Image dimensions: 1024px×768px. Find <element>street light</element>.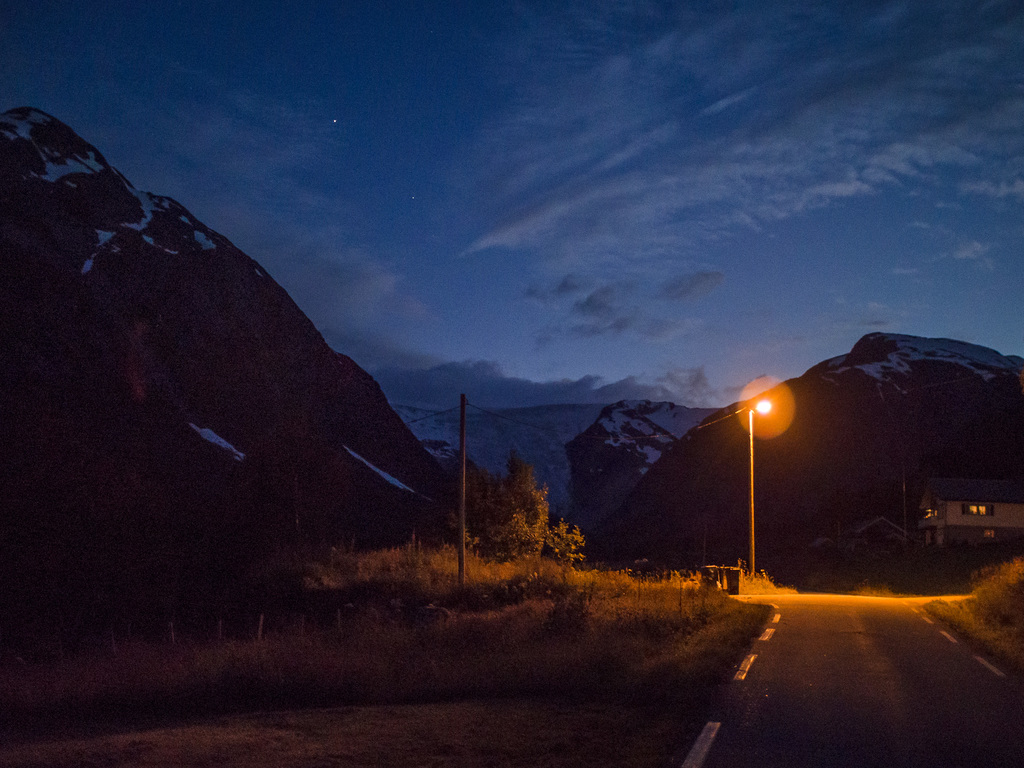
select_region(742, 400, 771, 588).
